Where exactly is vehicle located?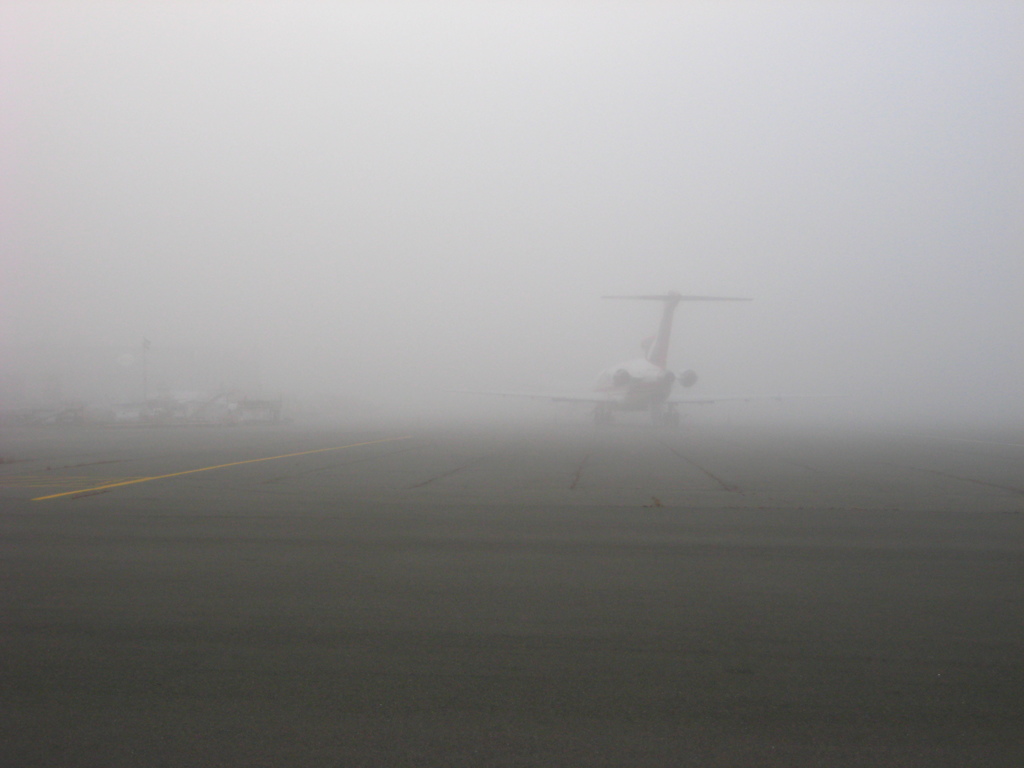
Its bounding box is [left=479, top=288, right=793, bottom=426].
